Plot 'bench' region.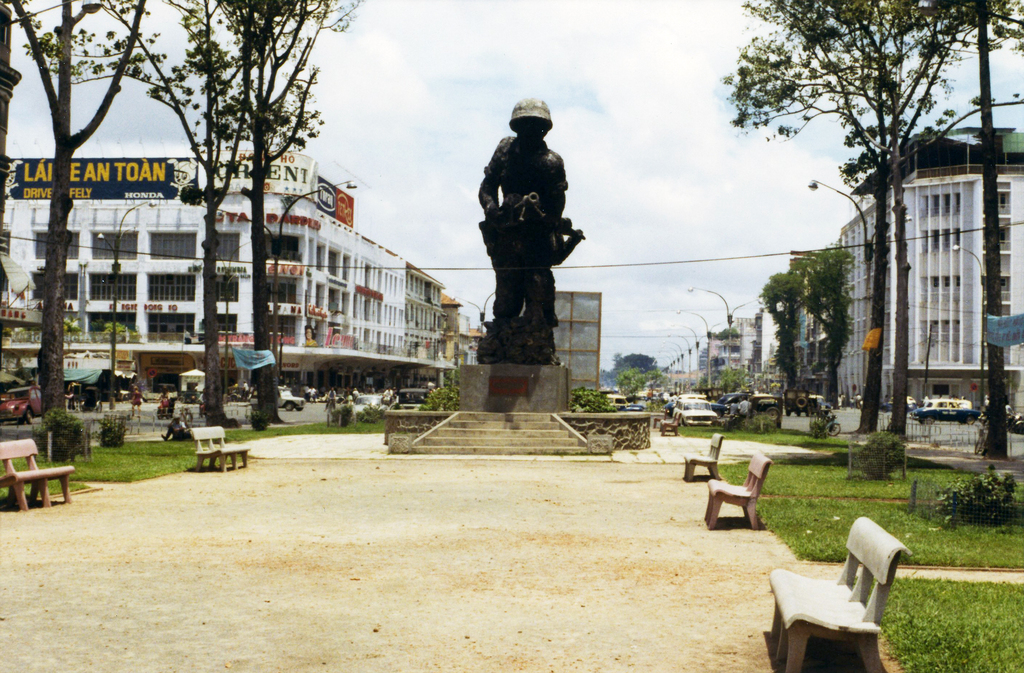
Plotted at x1=189, y1=429, x2=255, y2=474.
